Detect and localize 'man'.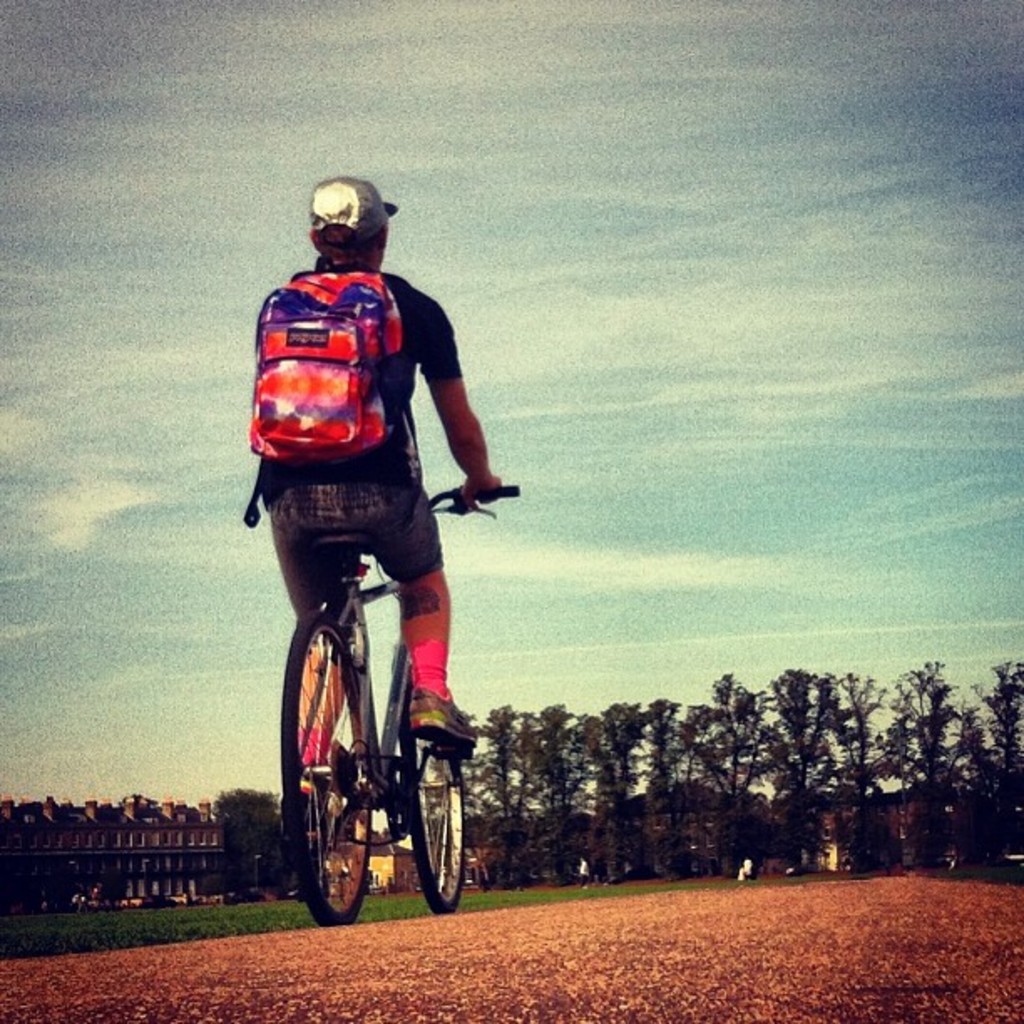
Localized at [left=209, top=191, right=517, bottom=812].
